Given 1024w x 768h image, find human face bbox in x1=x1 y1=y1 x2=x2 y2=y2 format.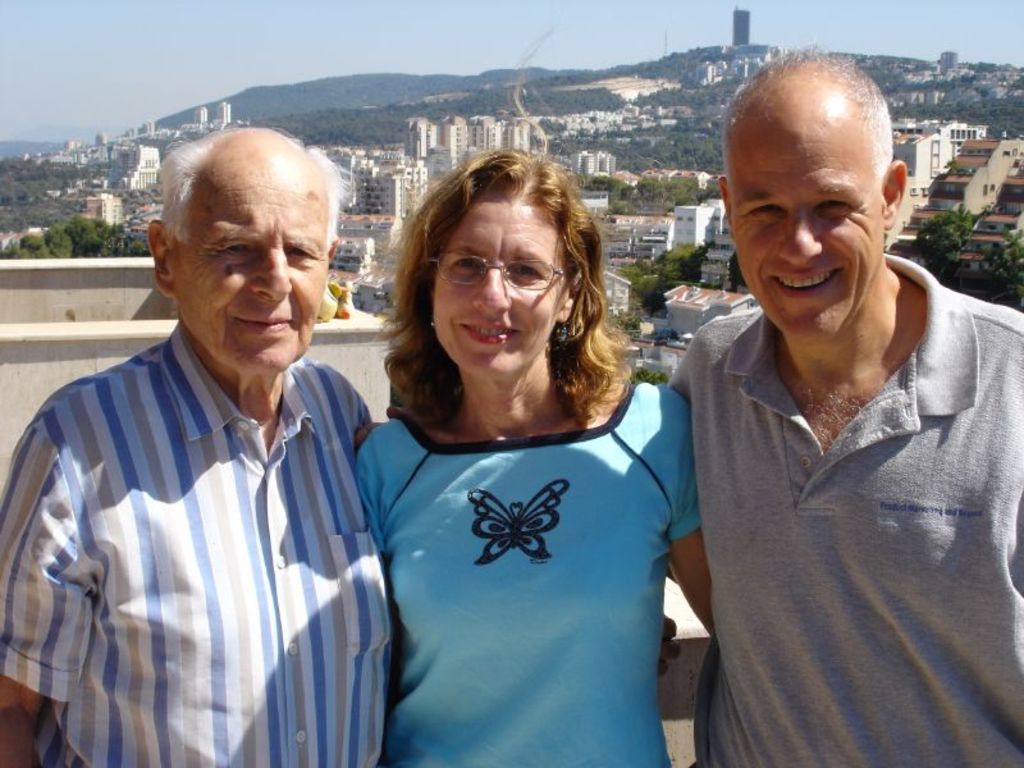
x1=434 y1=196 x2=568 y2=376.
